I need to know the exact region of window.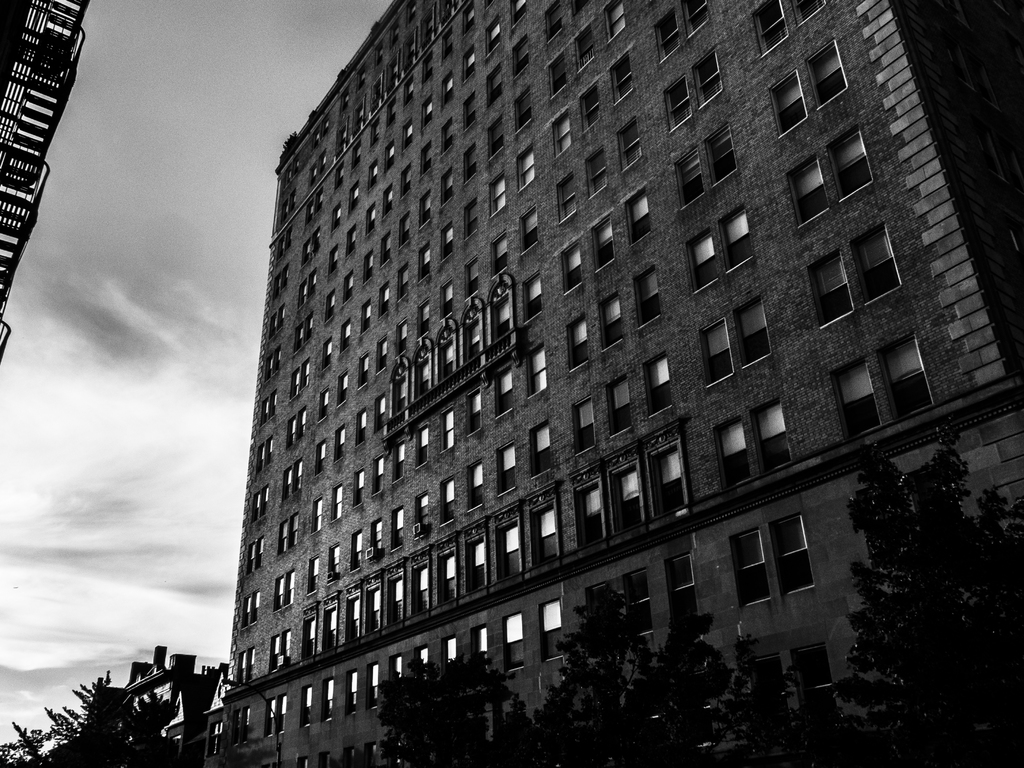
Region: bbox(700, 296, 773, 384).
